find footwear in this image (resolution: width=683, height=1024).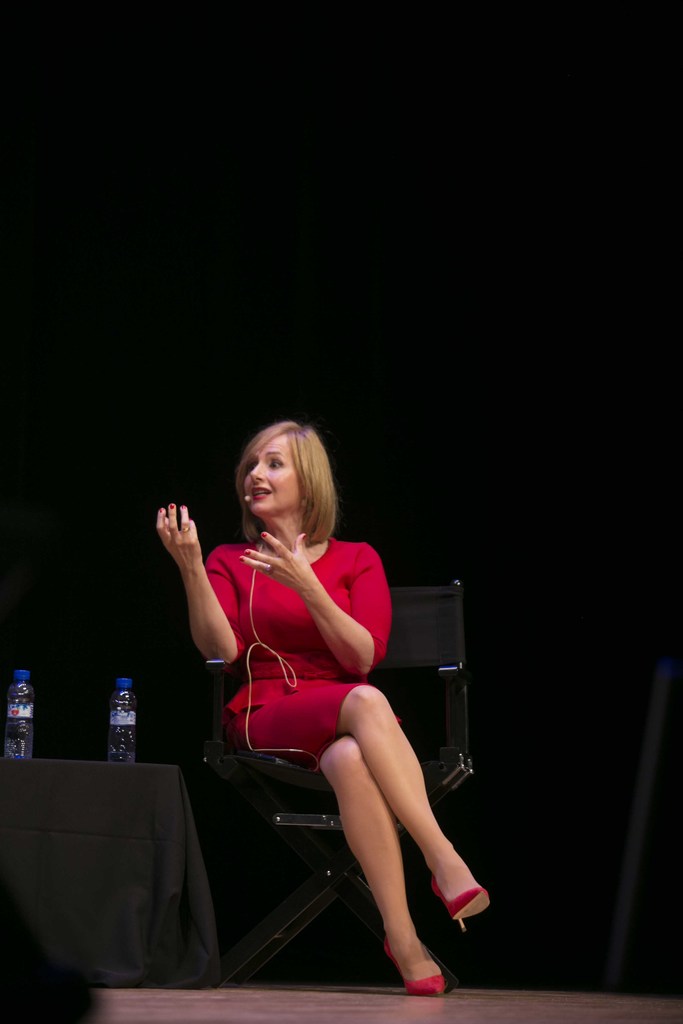
x1=424, y1=869, x2=490, y2=930.
